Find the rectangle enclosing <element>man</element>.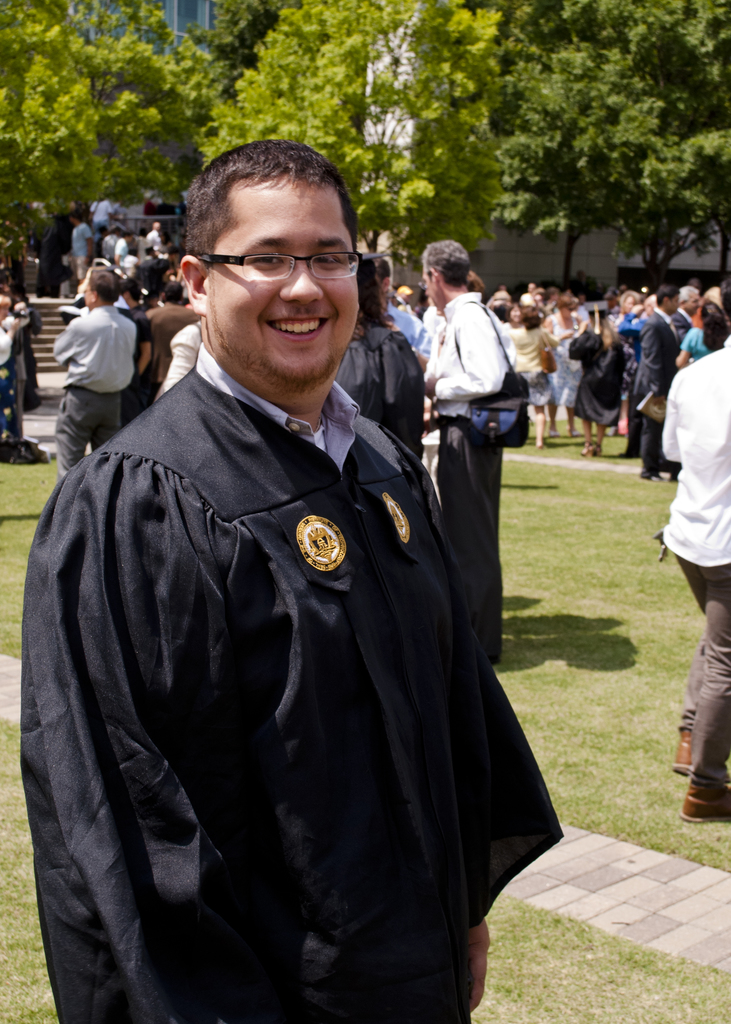
{"x1": 657, "y1": 280, "x2": 730, "y2": 830}.
